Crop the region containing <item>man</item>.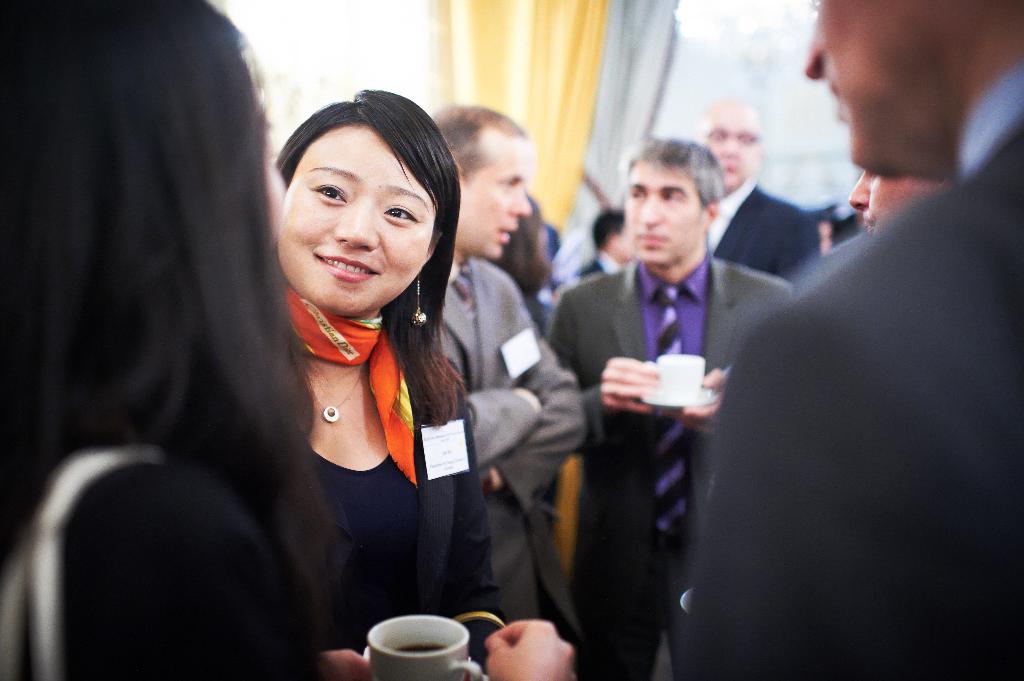
Crop region: [left=433, top=102, right=593, bottom=646].
